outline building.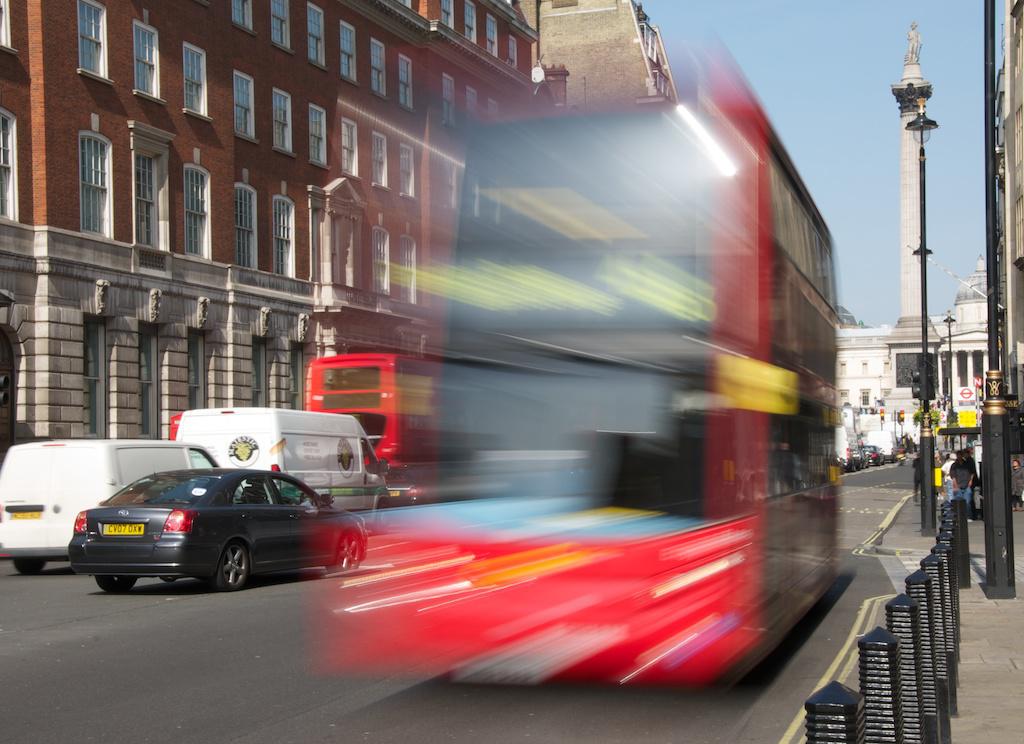
Outline: [0,0,558,445].
